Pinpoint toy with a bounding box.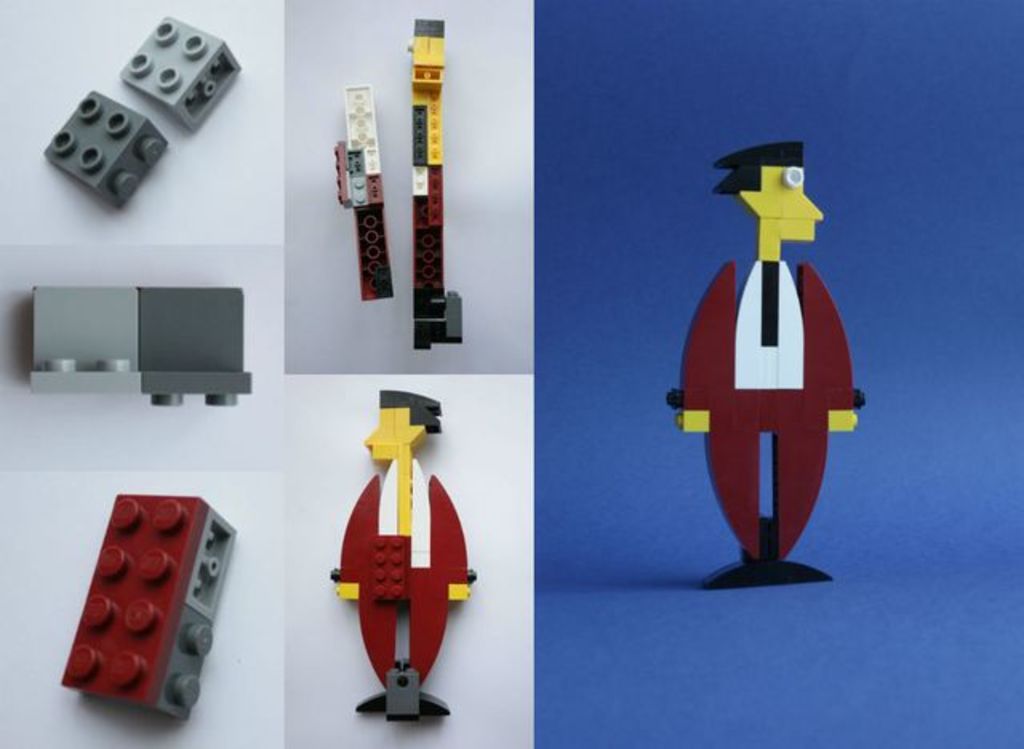
[left=27, top=285, right=141, bottom=387].
